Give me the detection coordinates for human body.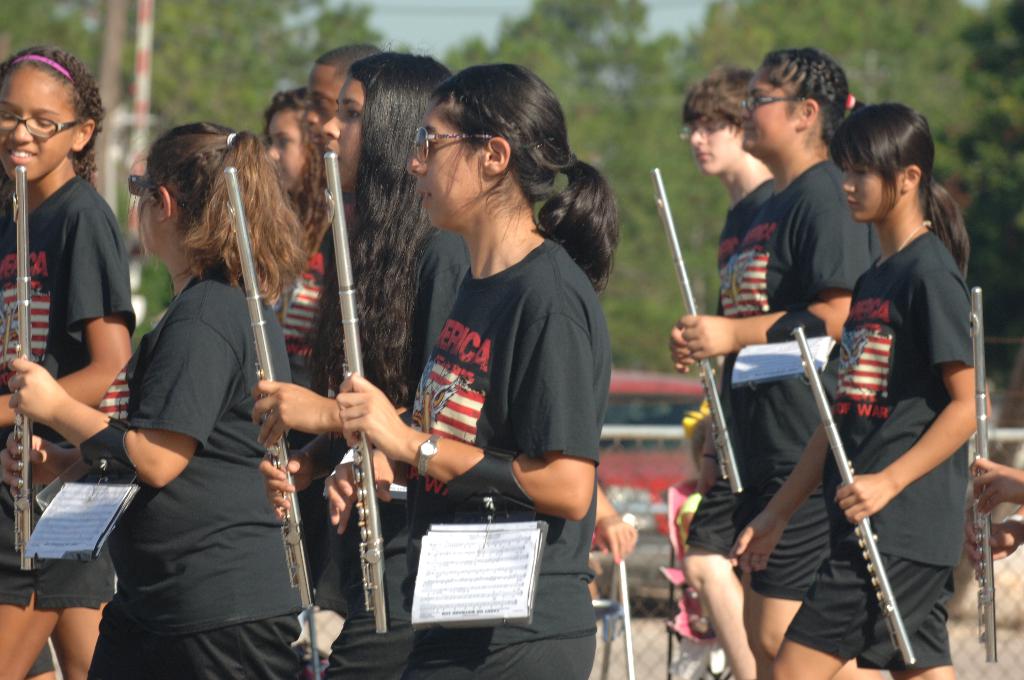
{"left": 388, "top": 42, "right": 597, "bottom": 650}.
